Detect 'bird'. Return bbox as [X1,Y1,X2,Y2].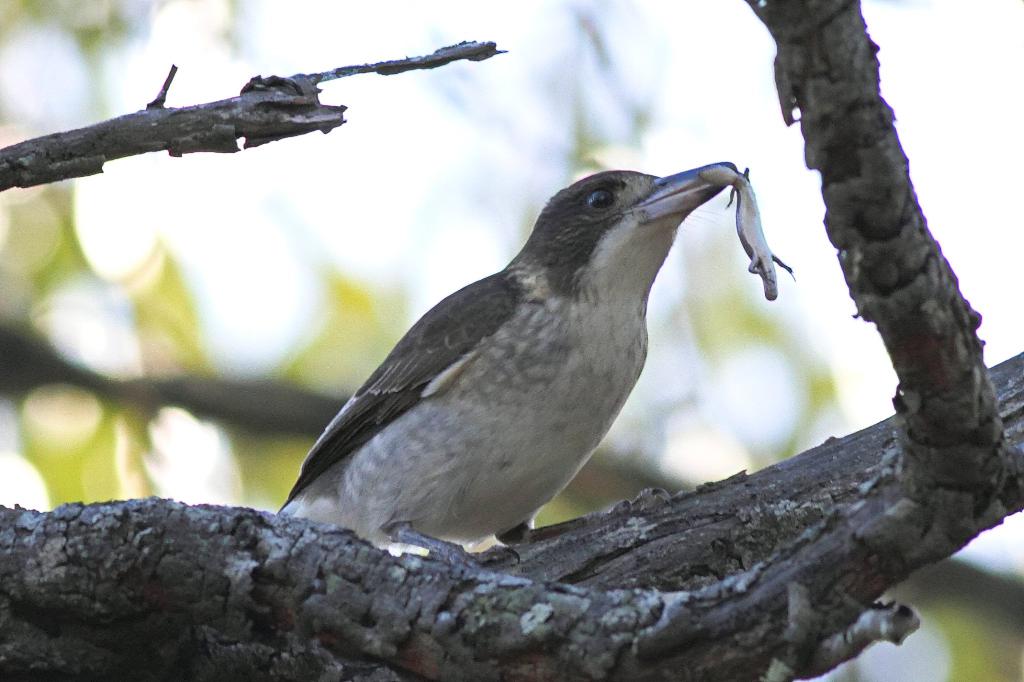
[278,148,814,575].
